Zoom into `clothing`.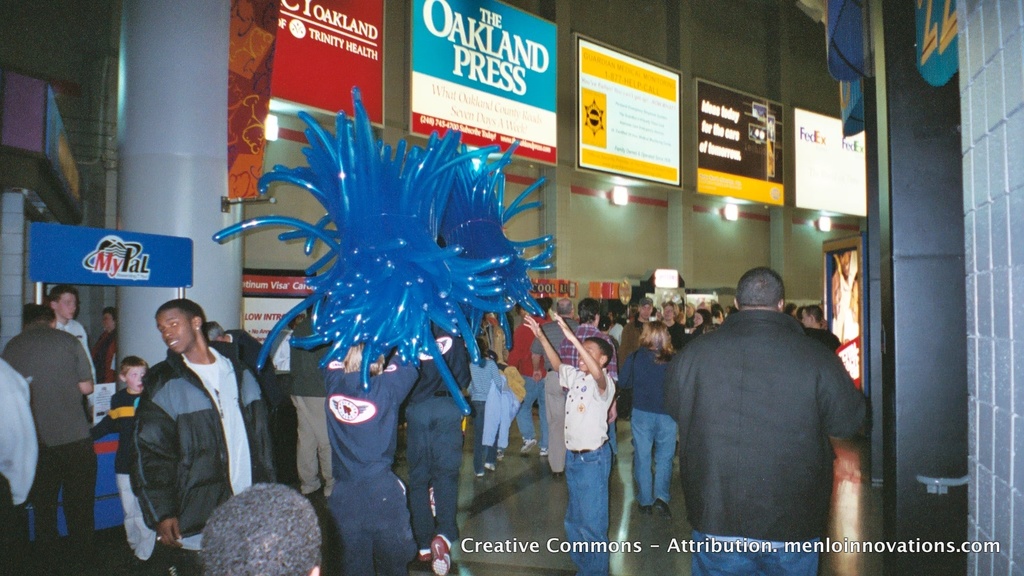
Zoom target: l=556, t=359, r=620, b=575.
